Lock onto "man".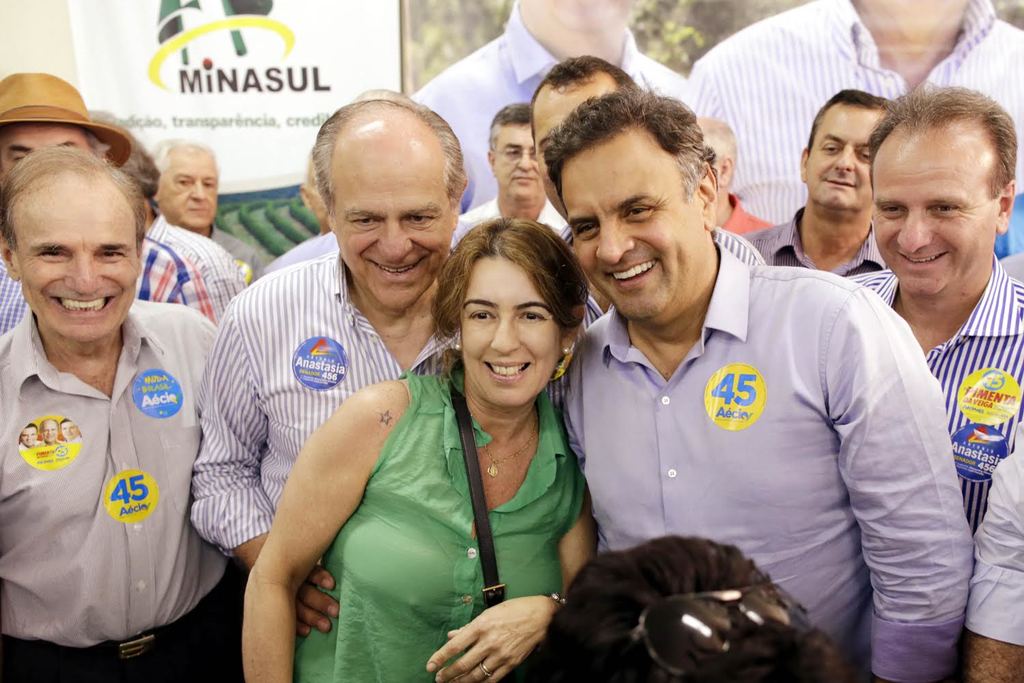
Locked: <bbox>963, 445, 1023, 682</bbox>.
